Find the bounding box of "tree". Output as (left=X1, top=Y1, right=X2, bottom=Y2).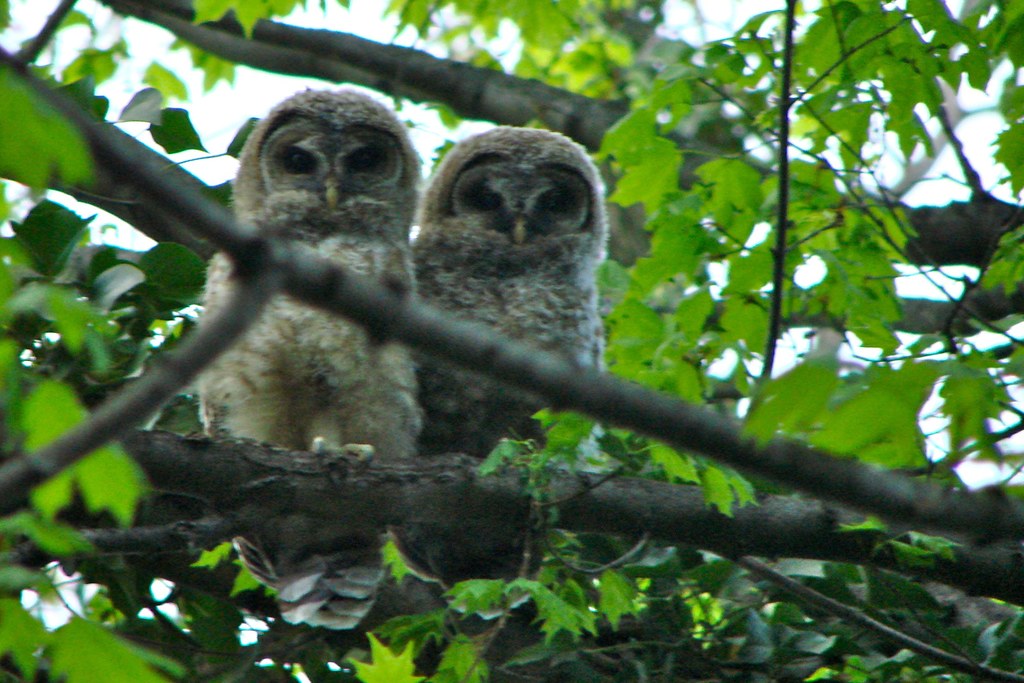
(left=0, top=10, right=1013, bottom=668).
